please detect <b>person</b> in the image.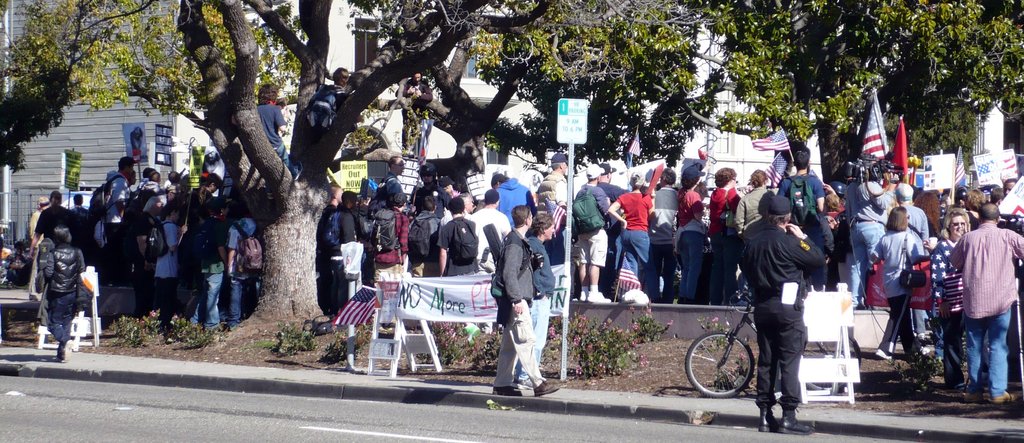
[490,207,566,409].
